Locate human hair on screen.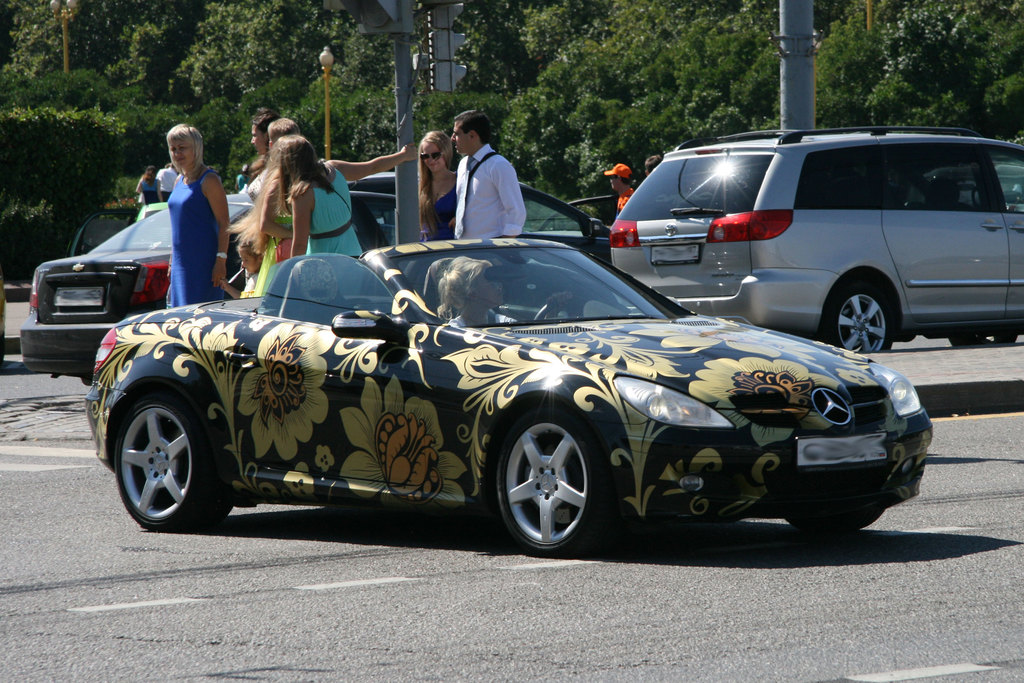
On screen at Rect(252, 115, 268, 129).
